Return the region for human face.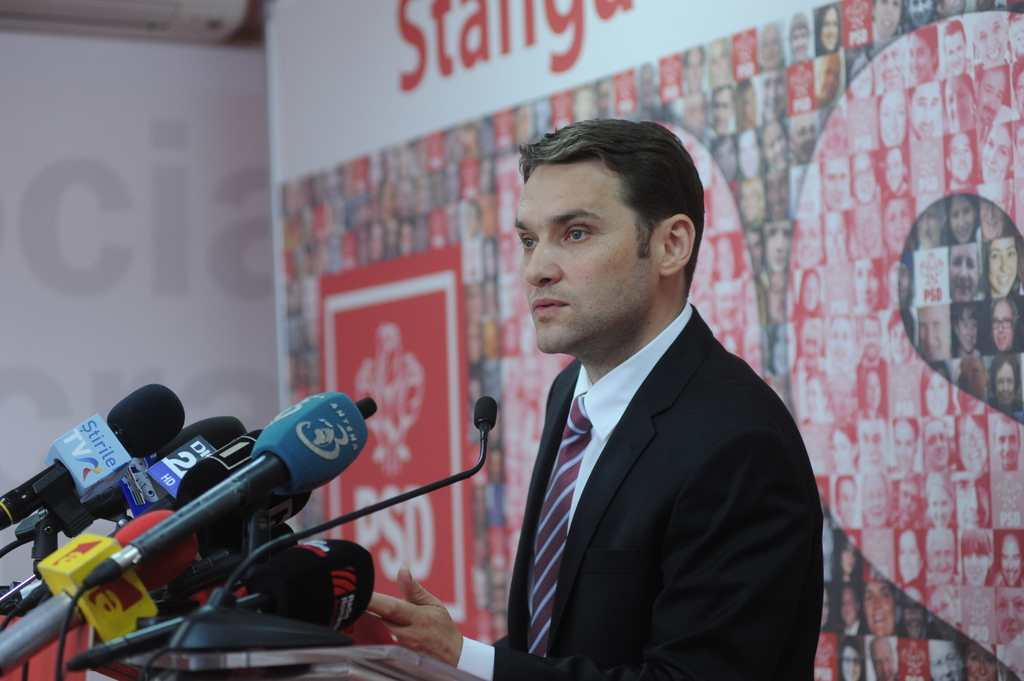
x1=828, y1=318, x2=854, y2=371.
